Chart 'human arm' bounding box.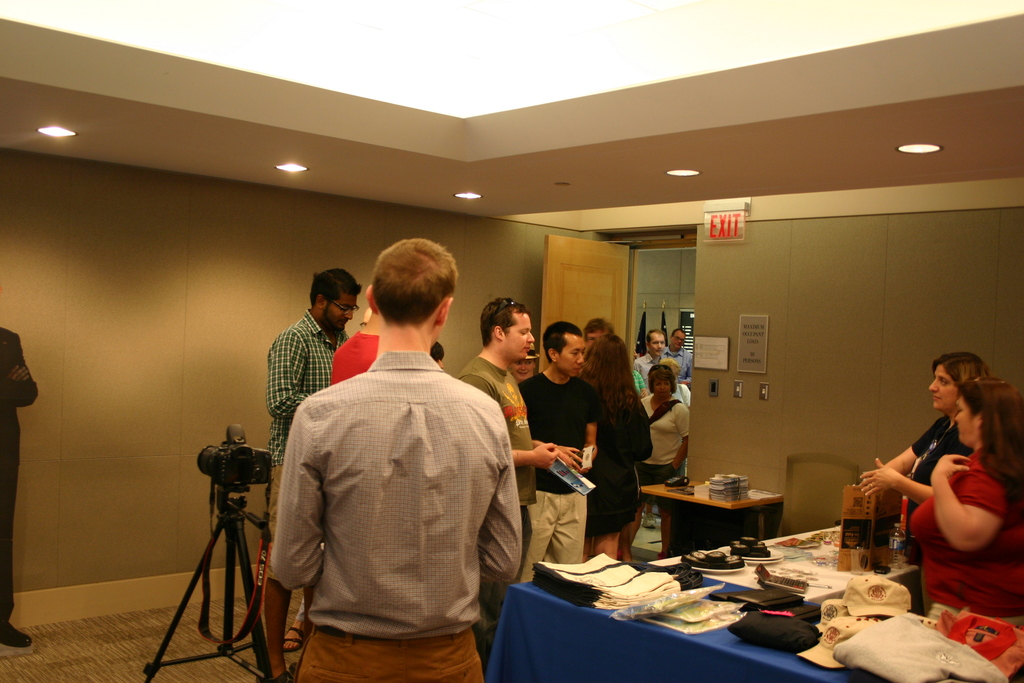
Charted: left=467, top=375, right=552, bottom=481.
